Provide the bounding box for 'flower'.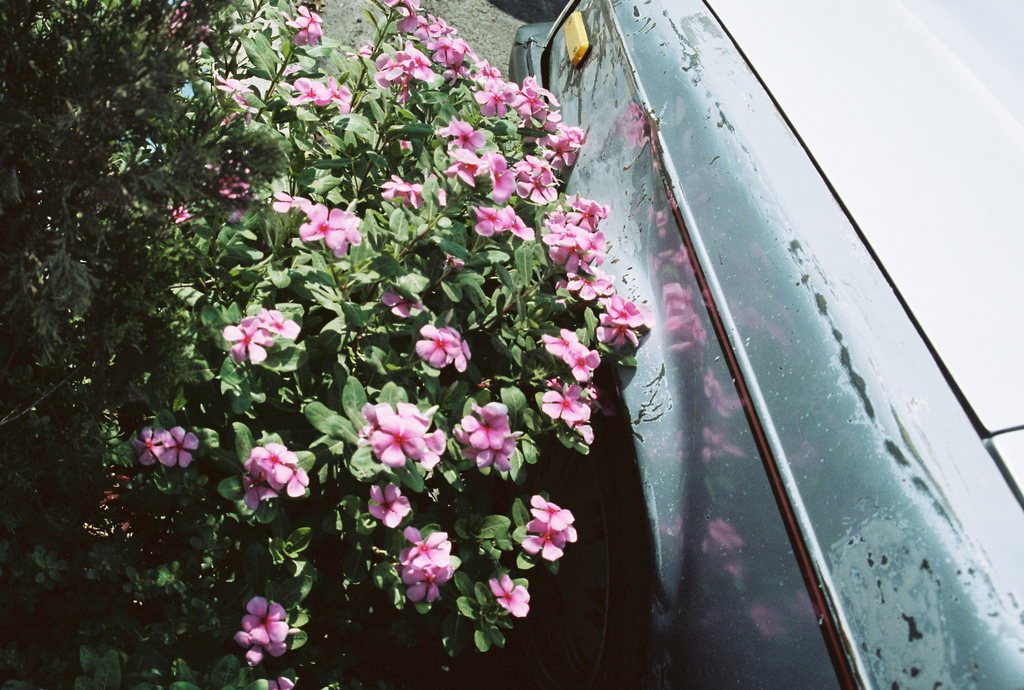
(x1=456, y1=403, x2=517, y2=446).
